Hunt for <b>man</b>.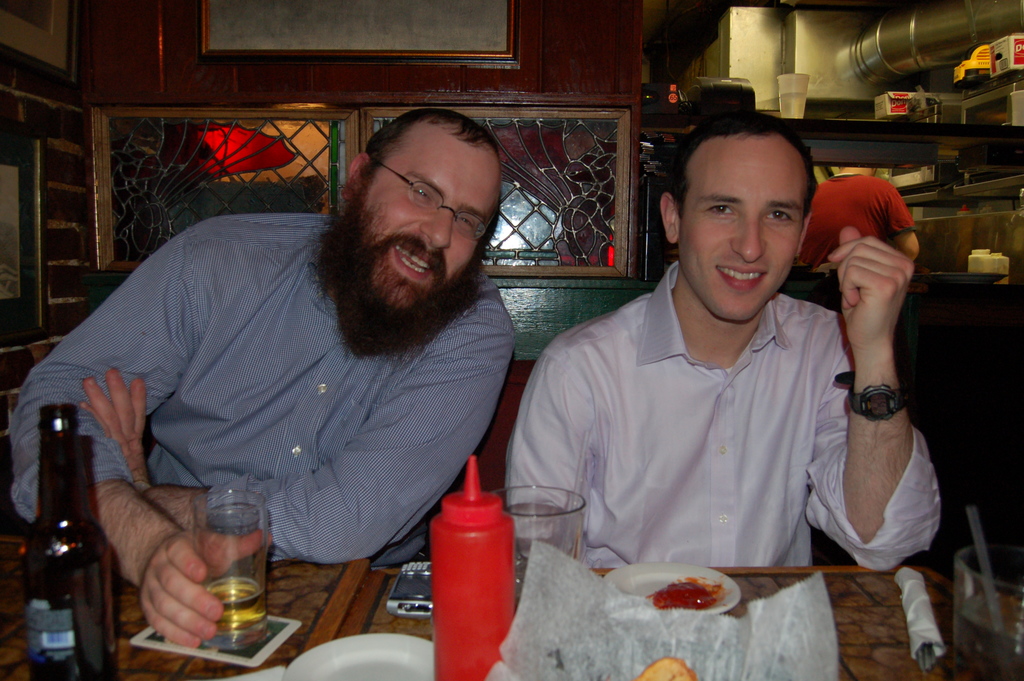
Hunted down at l=6, t=106, r=521, b=645.
